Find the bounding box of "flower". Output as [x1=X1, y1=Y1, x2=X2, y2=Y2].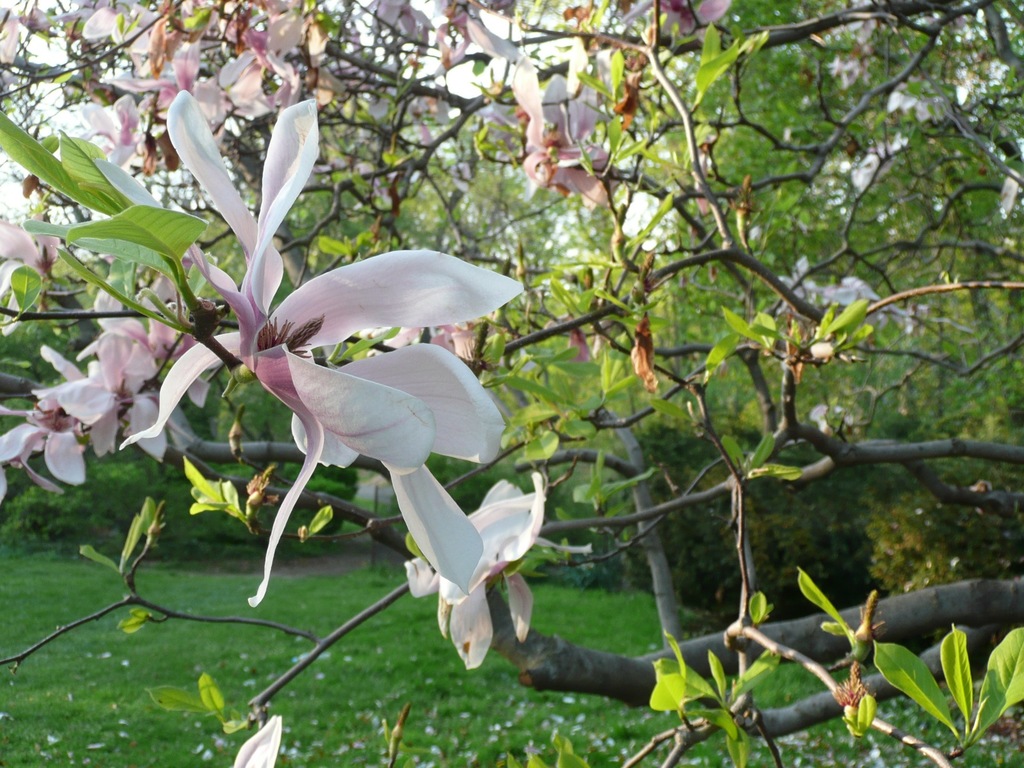
[x1=98, y1=94, x2=533, y2=605].
